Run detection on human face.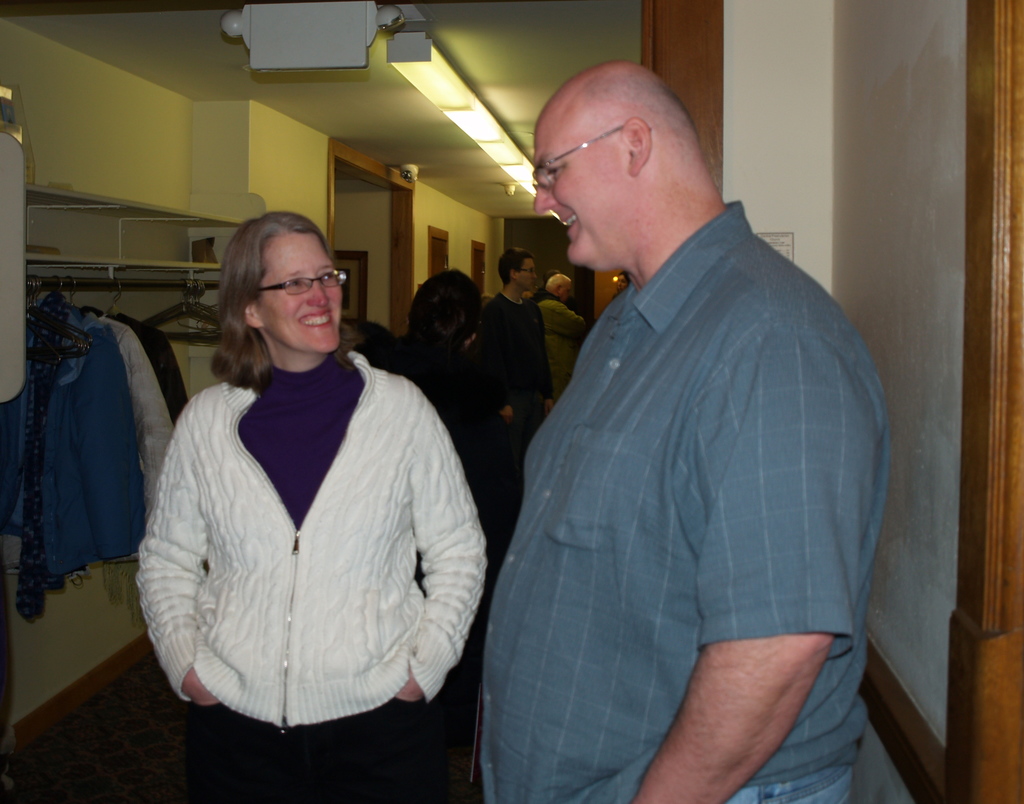
Result: [514, 254, 536, 290].
